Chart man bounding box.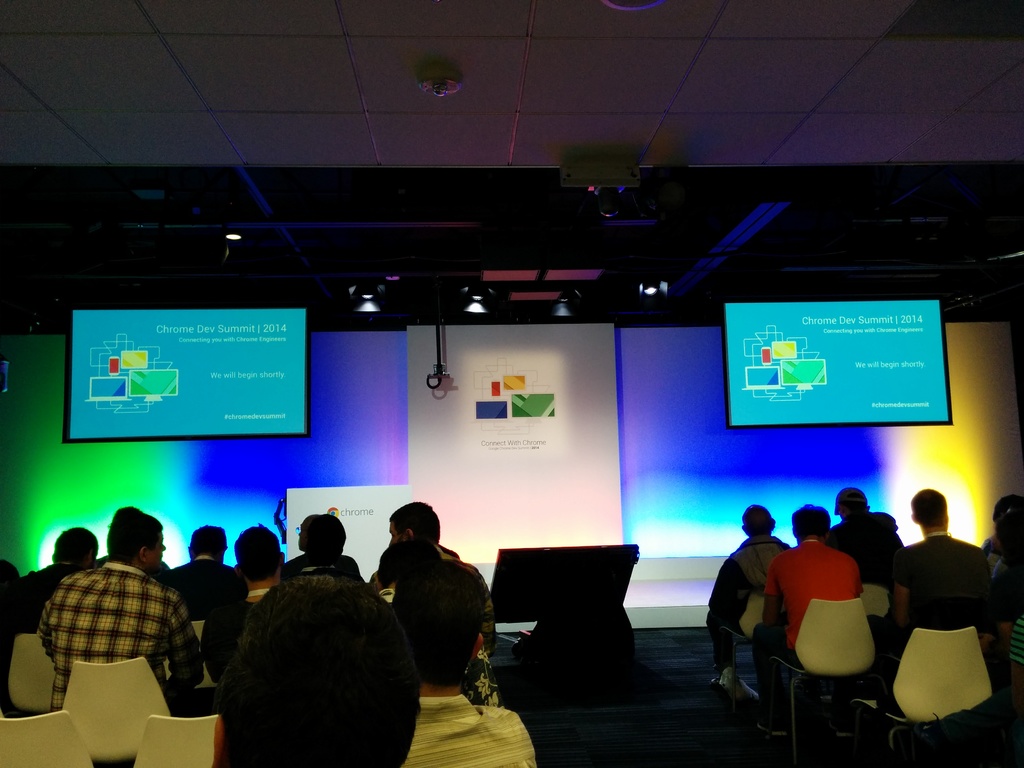
Charted: 708, 502, 799, 692.
